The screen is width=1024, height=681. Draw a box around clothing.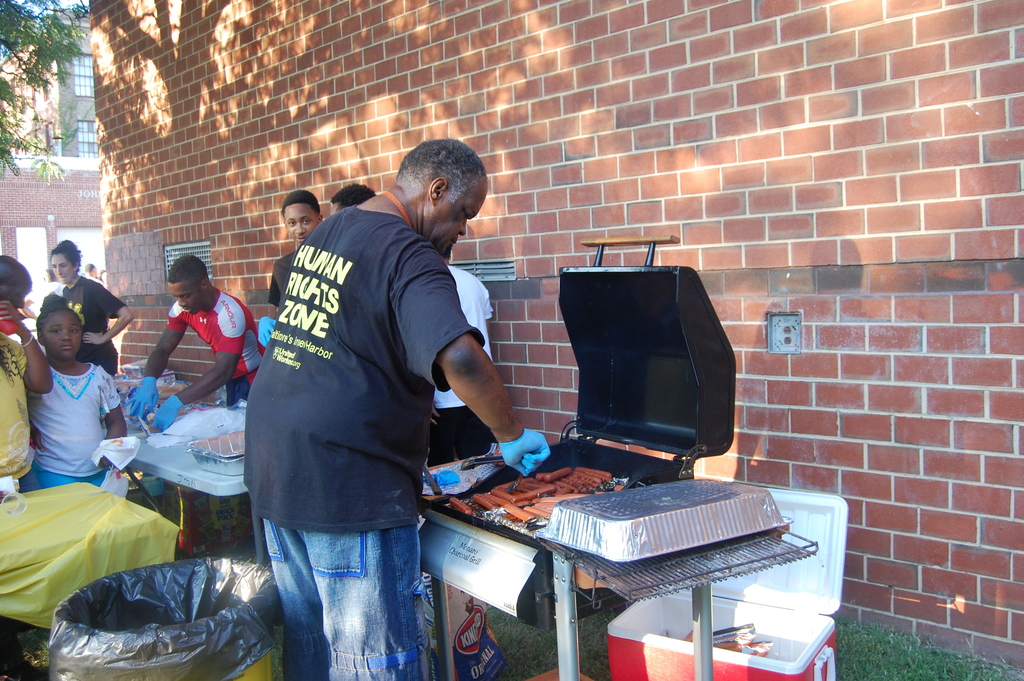
(left=422, top=260, right=499, bottom=469).
